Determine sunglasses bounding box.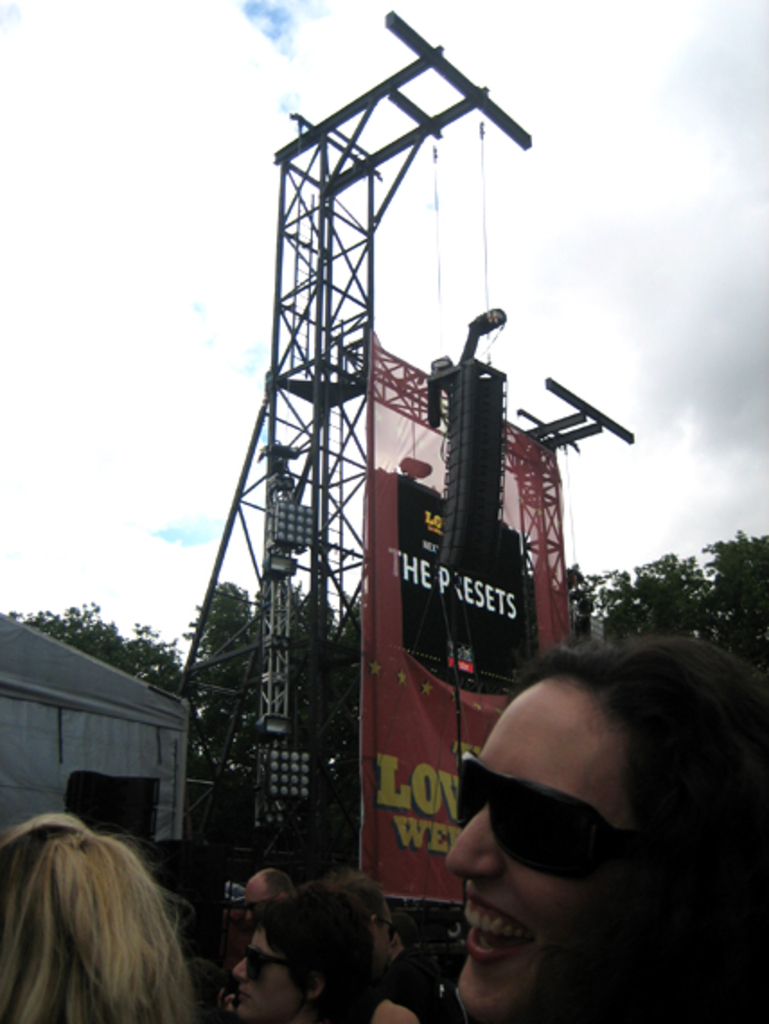
Determined: [x1=244, y1=950, x2=291, y2=988].
